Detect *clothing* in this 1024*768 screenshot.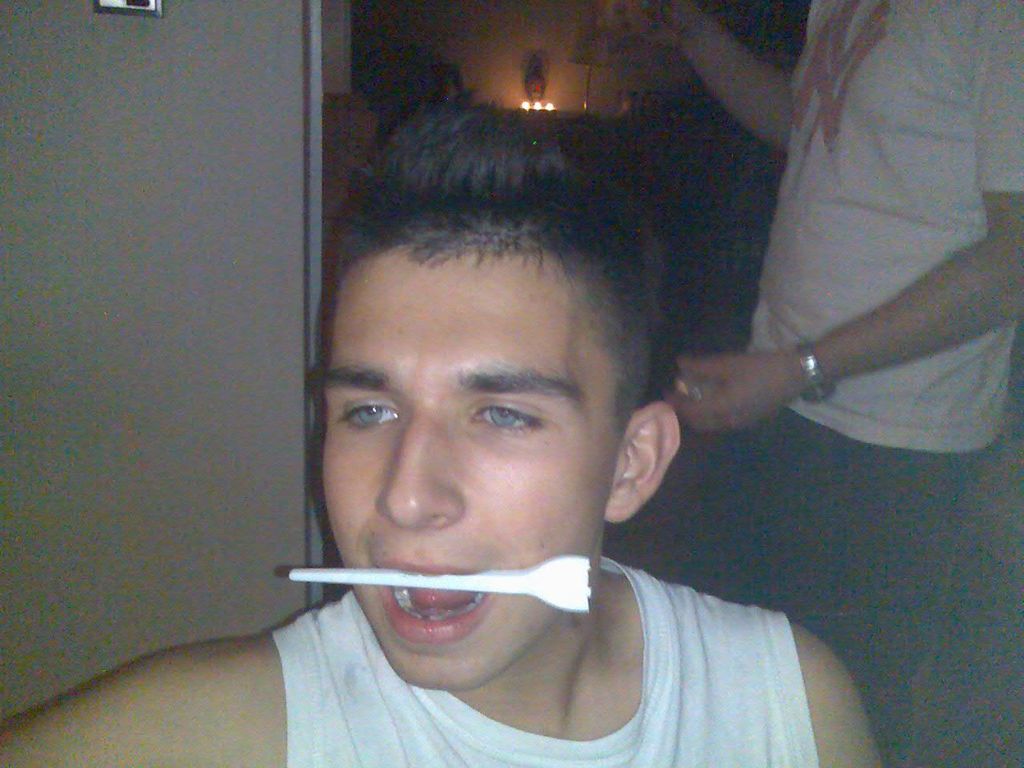
Detection: BBox(694, 0, 1023, 767).
